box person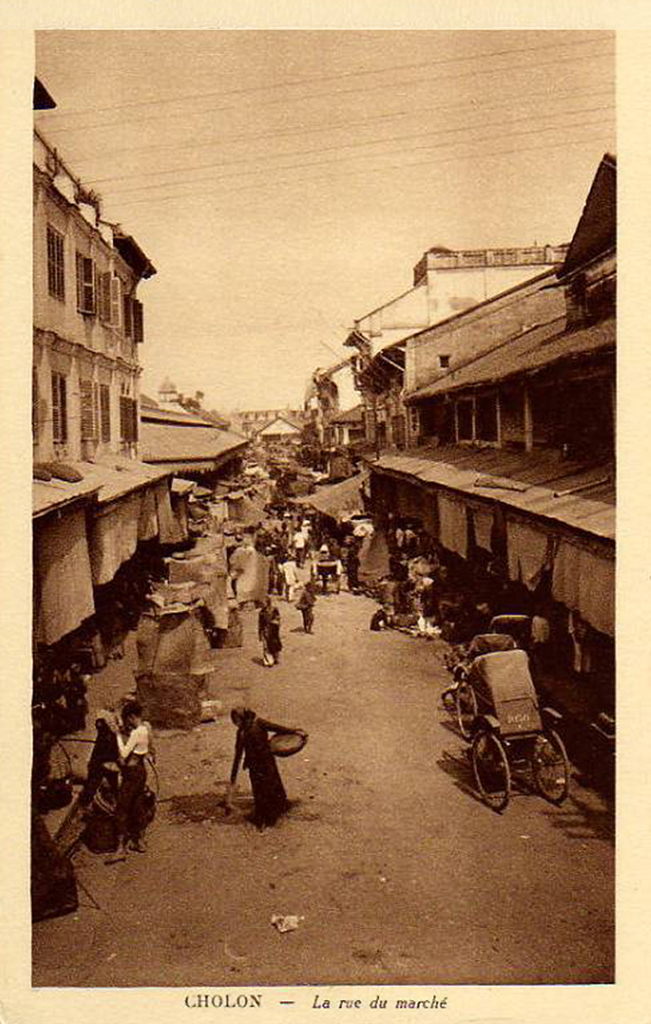
281, 561, 293, 590
